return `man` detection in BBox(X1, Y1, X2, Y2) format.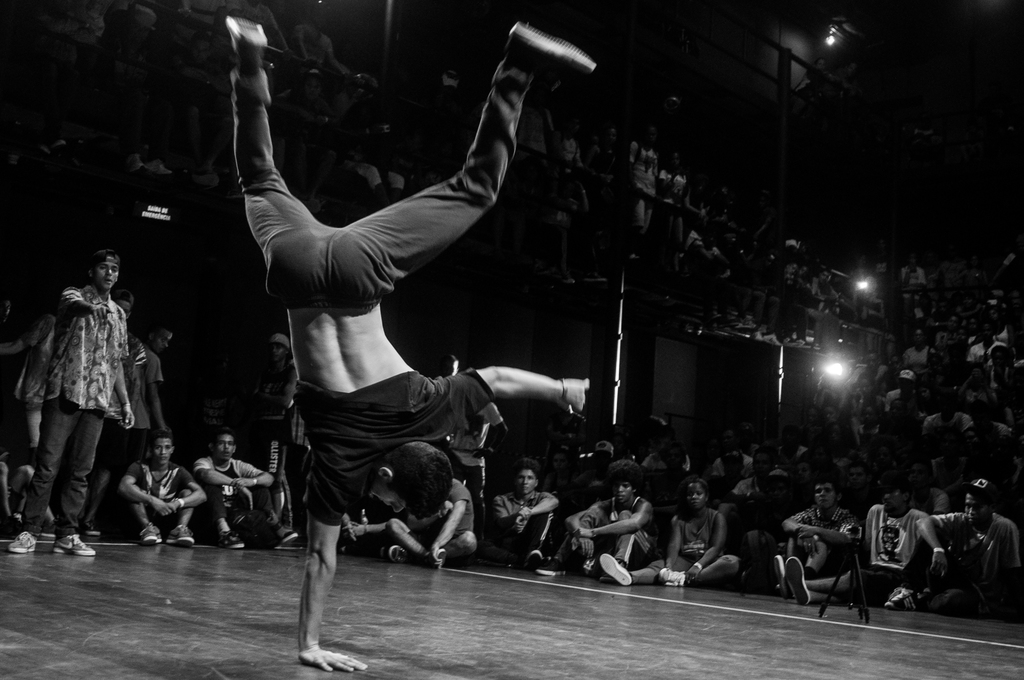
BBox(565, 460, 660, 587).
